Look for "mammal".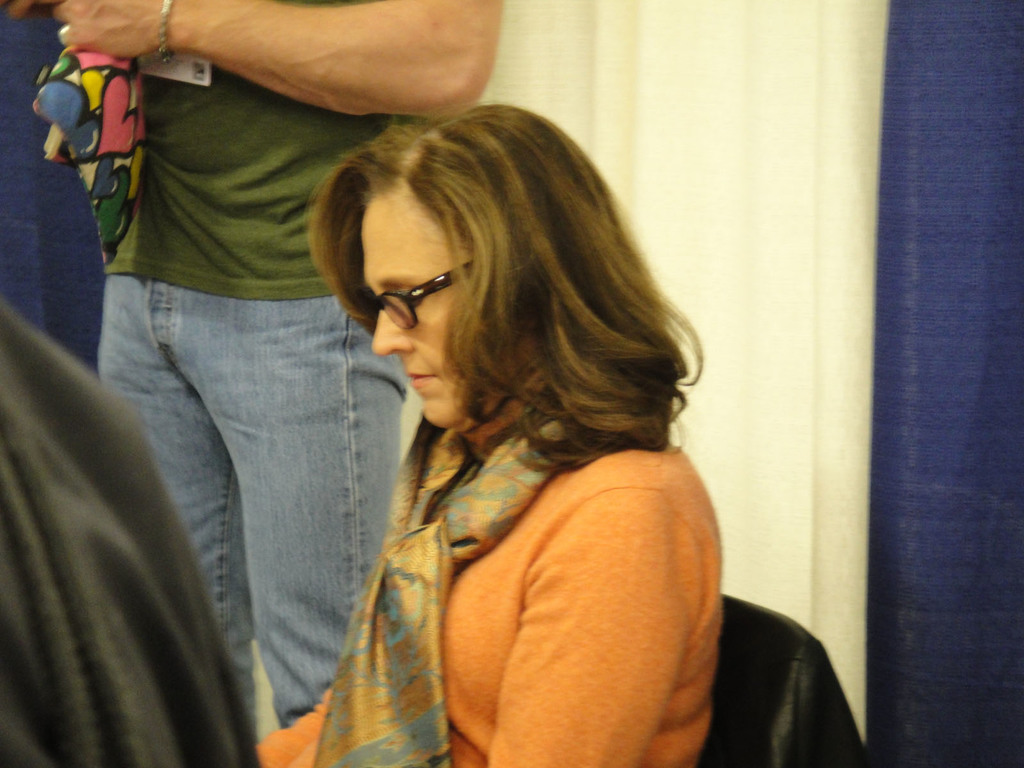
Found: 252,99,724,767.
